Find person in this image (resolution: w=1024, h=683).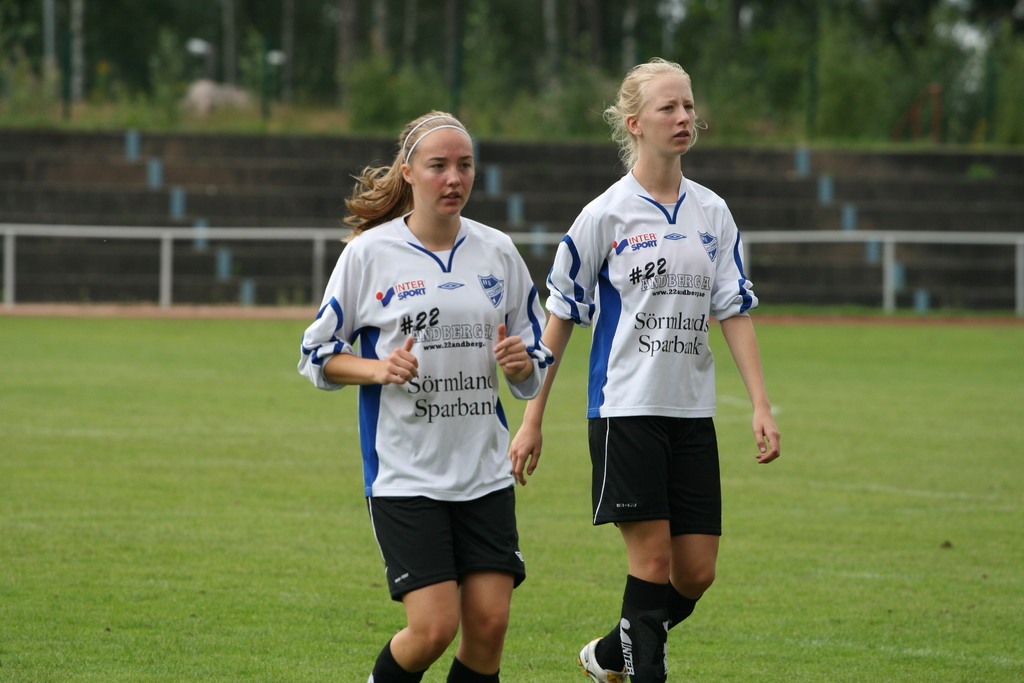
box=[504, 56, 783, 682].
